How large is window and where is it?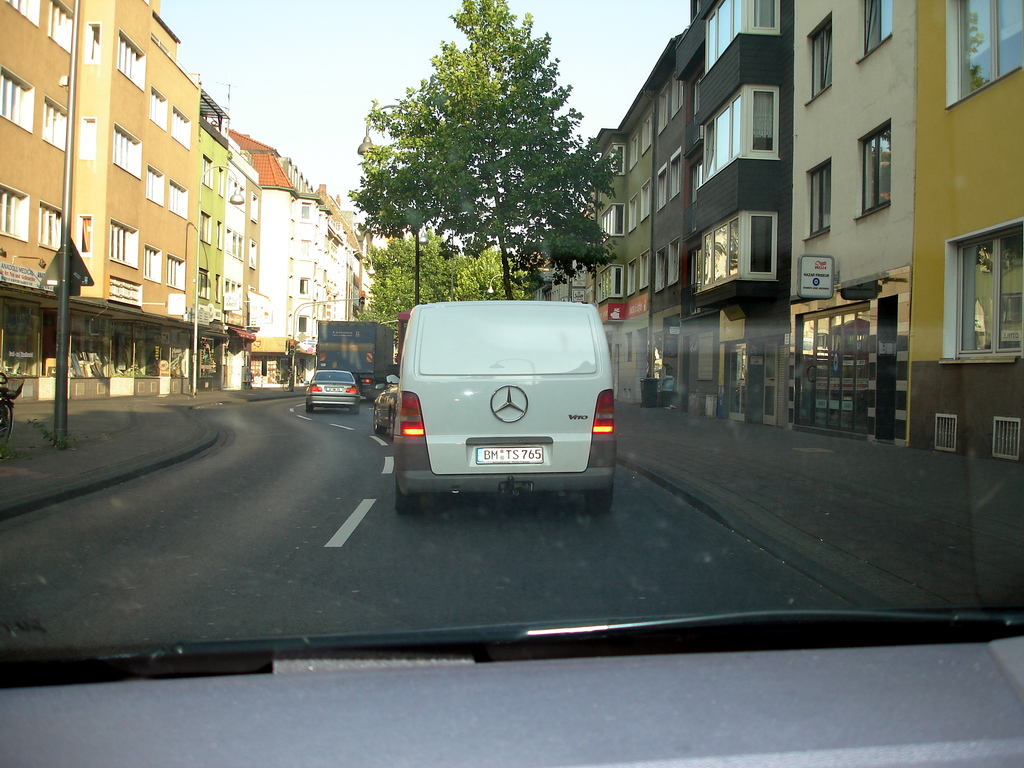
Bounding box: BBox(3, 70, 33, 132).
